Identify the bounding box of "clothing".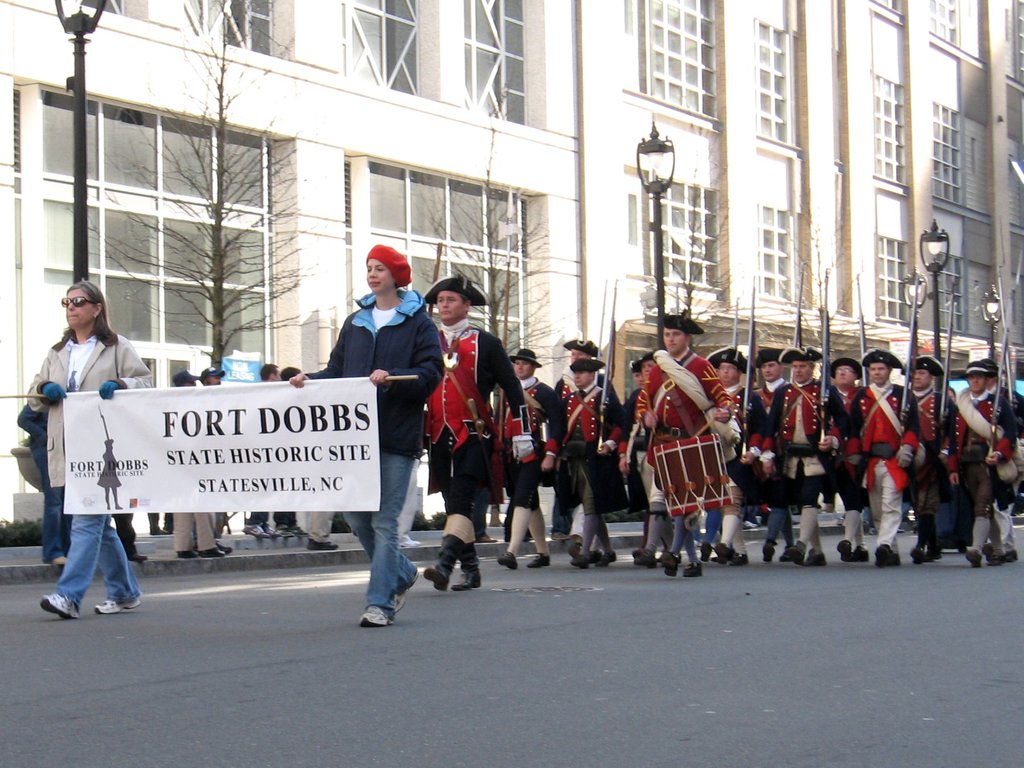
left=24, top=335, right=150, bottom=609.
